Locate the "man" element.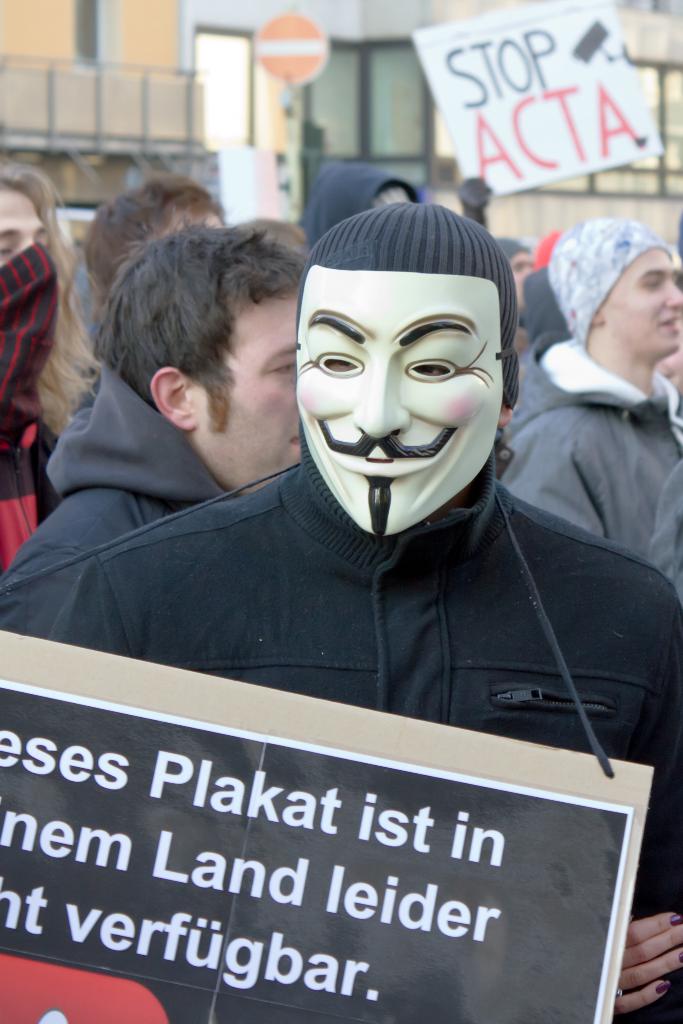
Element bbox: [46, 205, 655, 906].
